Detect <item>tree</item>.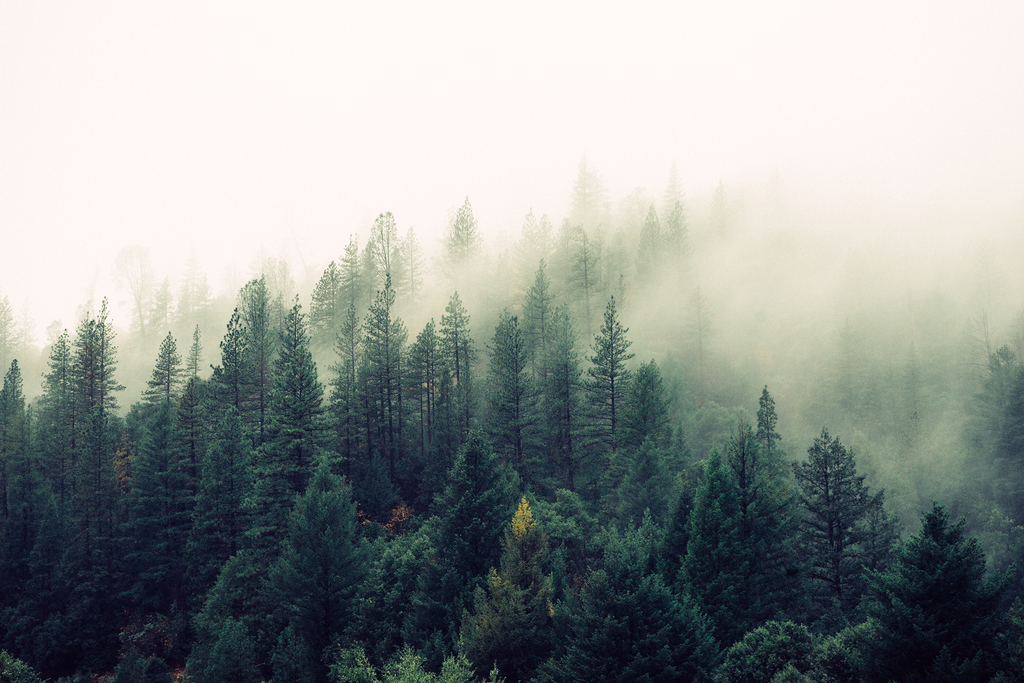
Detected at pyautogui.locateOnScreen(658, 197, 701, 298).
